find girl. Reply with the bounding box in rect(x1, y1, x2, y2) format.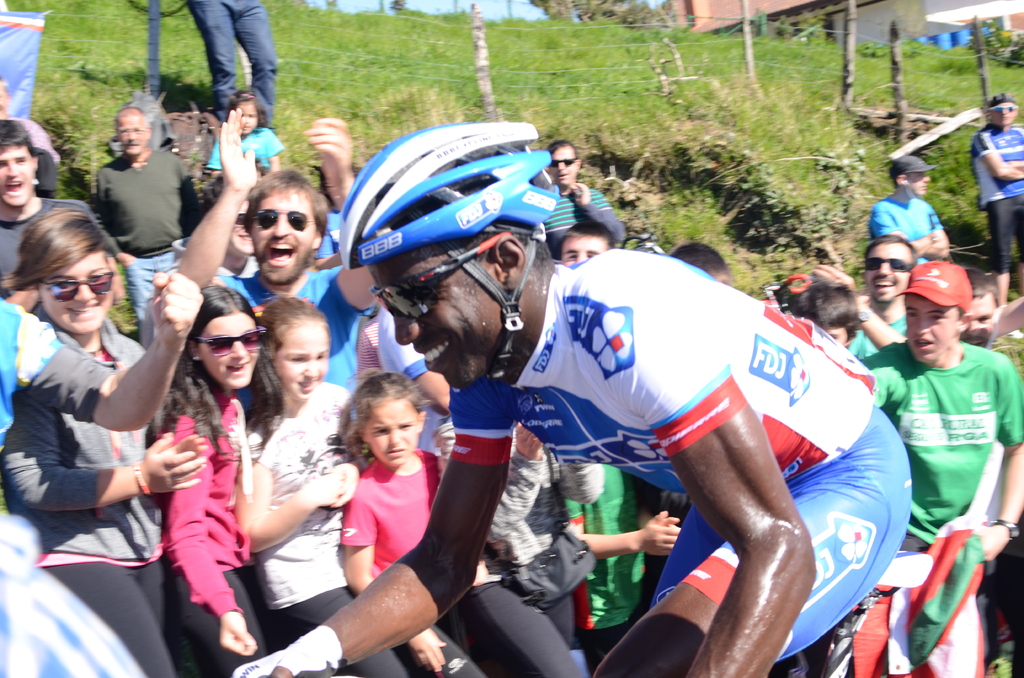
rect(152, 282, 286, 677).
